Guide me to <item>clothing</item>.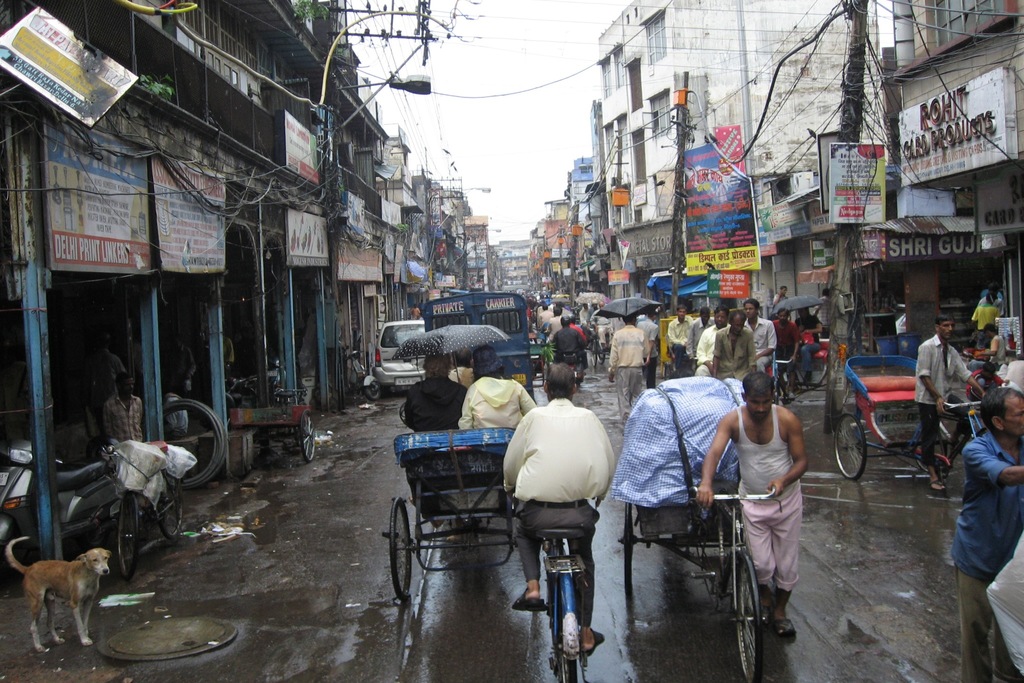
Guidance: 950:429:1023:682.
